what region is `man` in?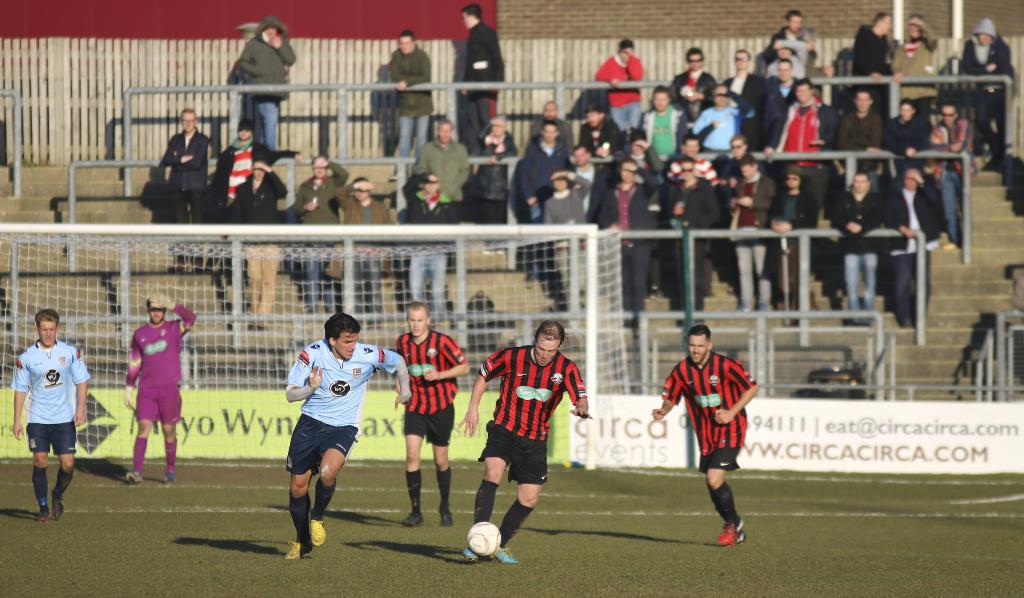
[285, 326, 422, 562].
